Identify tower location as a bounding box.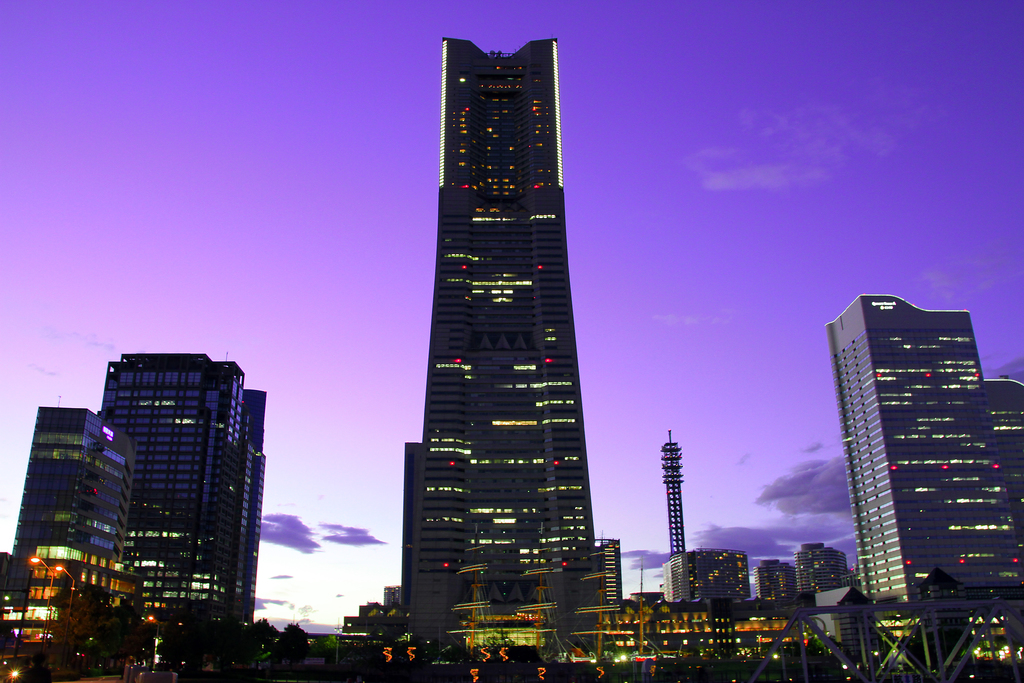
rect(822, 297, 1007, 625).
